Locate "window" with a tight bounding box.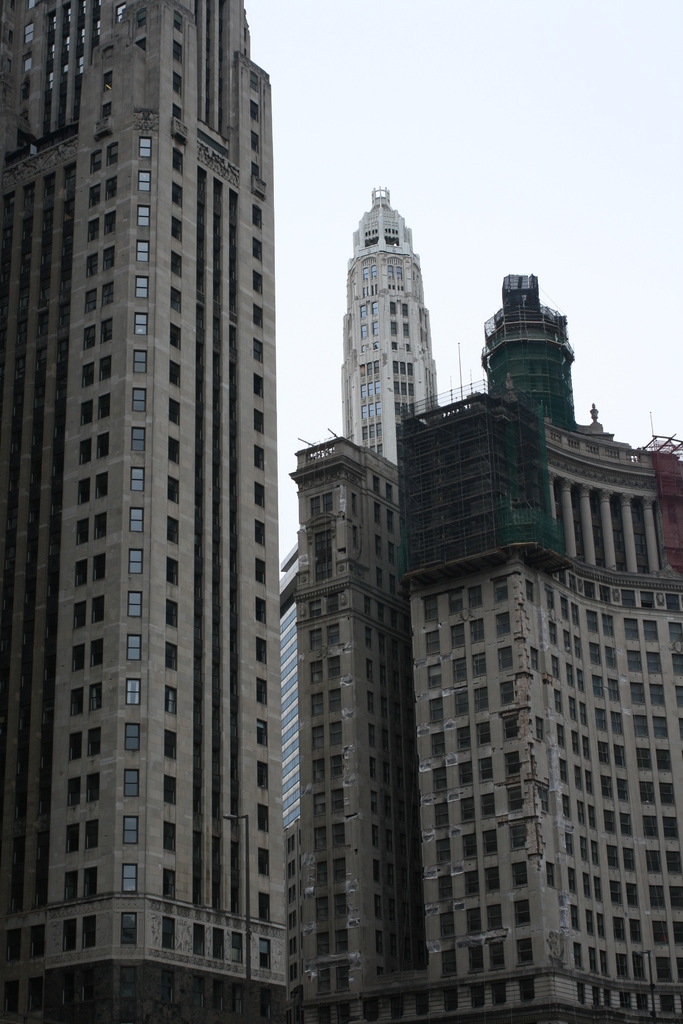
<bbox>339, 963, 353, 995</bbox>.
